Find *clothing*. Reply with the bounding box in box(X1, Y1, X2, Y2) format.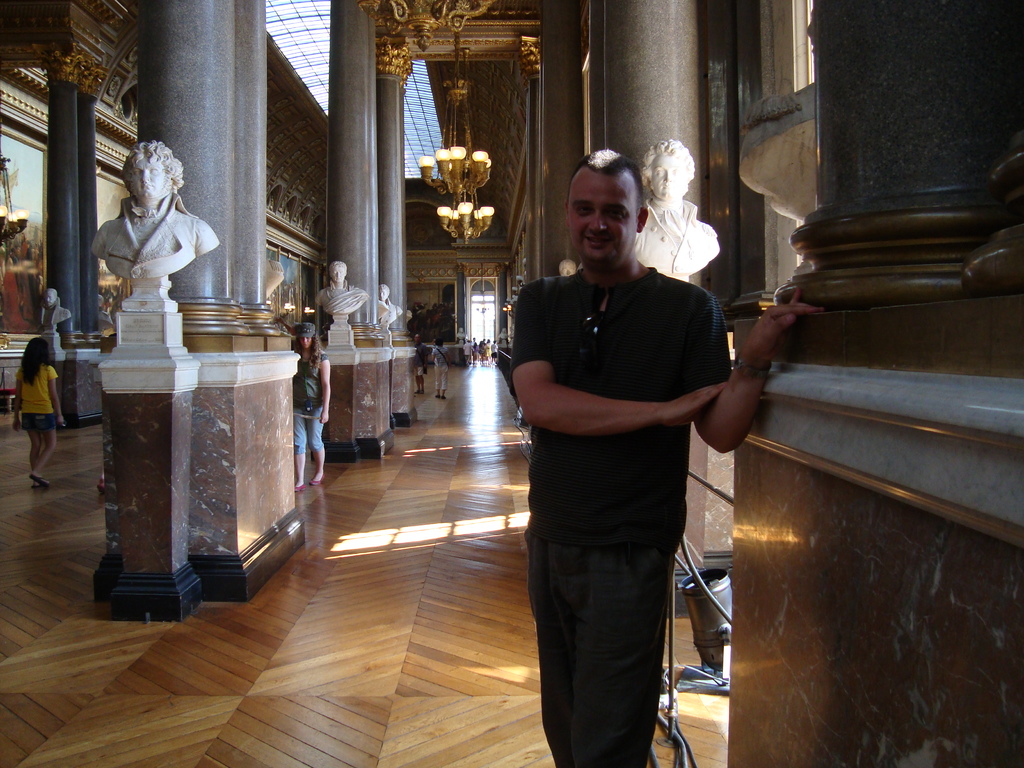
box(631, 202, 723, 276).
